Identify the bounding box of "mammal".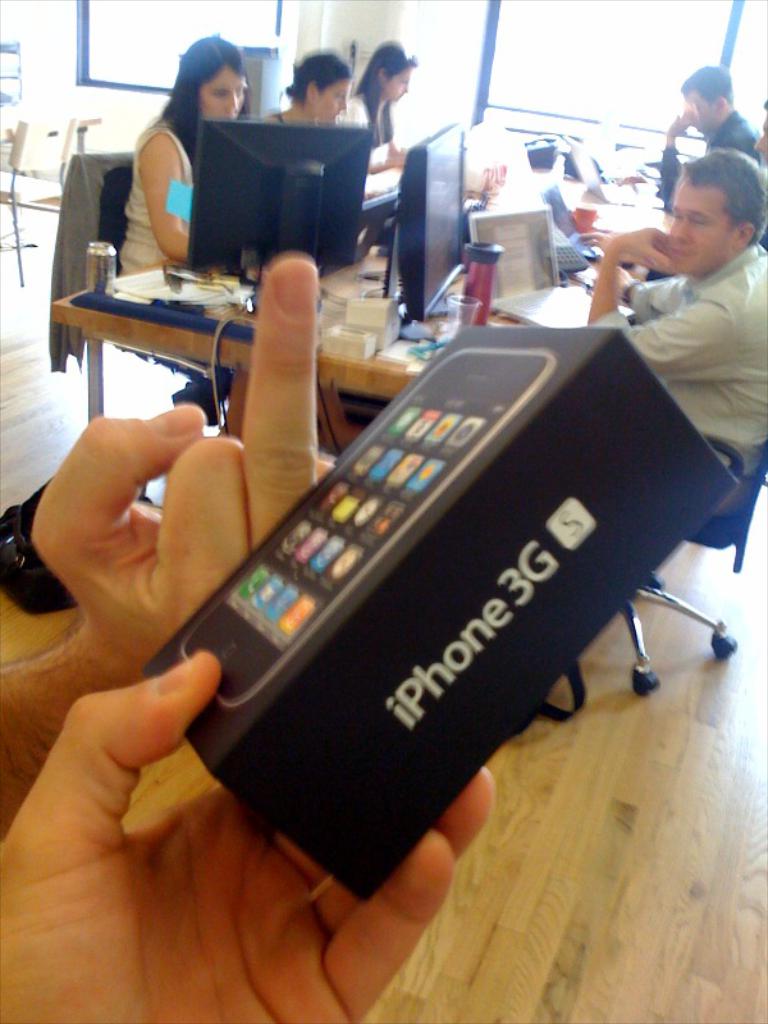
{"left": 0, "top": 250, "right": 338, "bottom": 845}.
